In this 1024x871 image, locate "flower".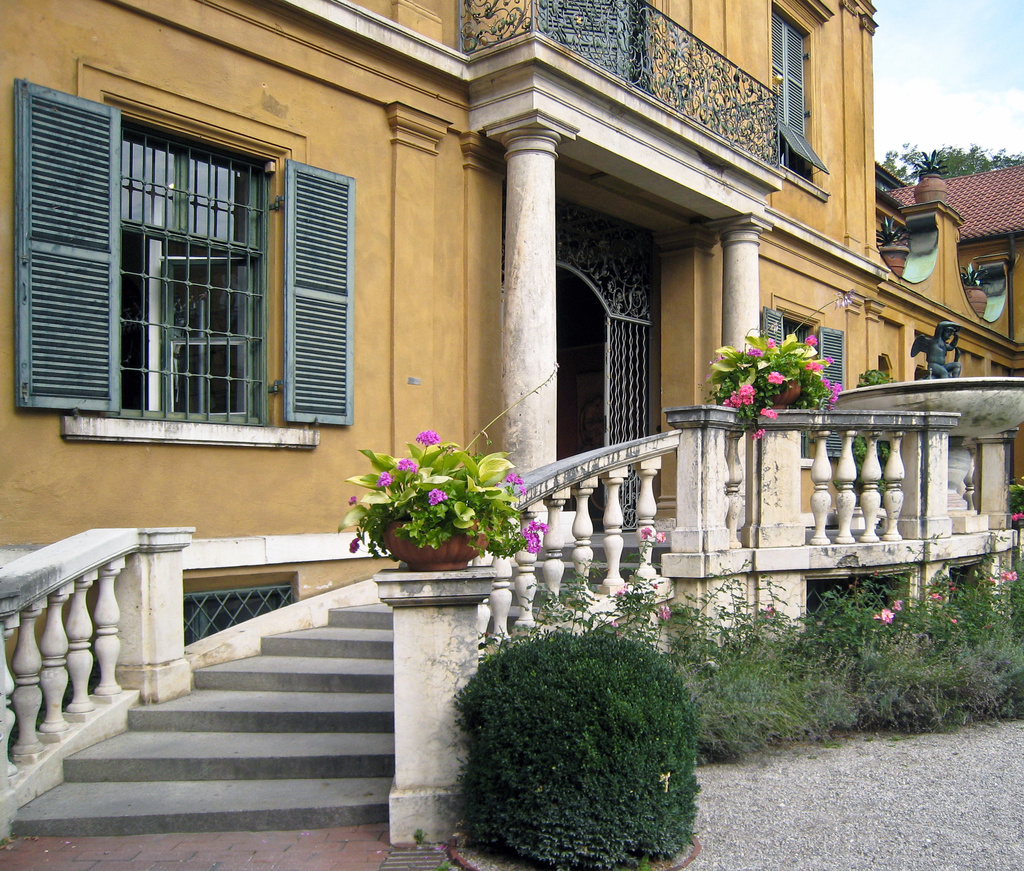
Bounding box: box(640, 526, 653, 541).
